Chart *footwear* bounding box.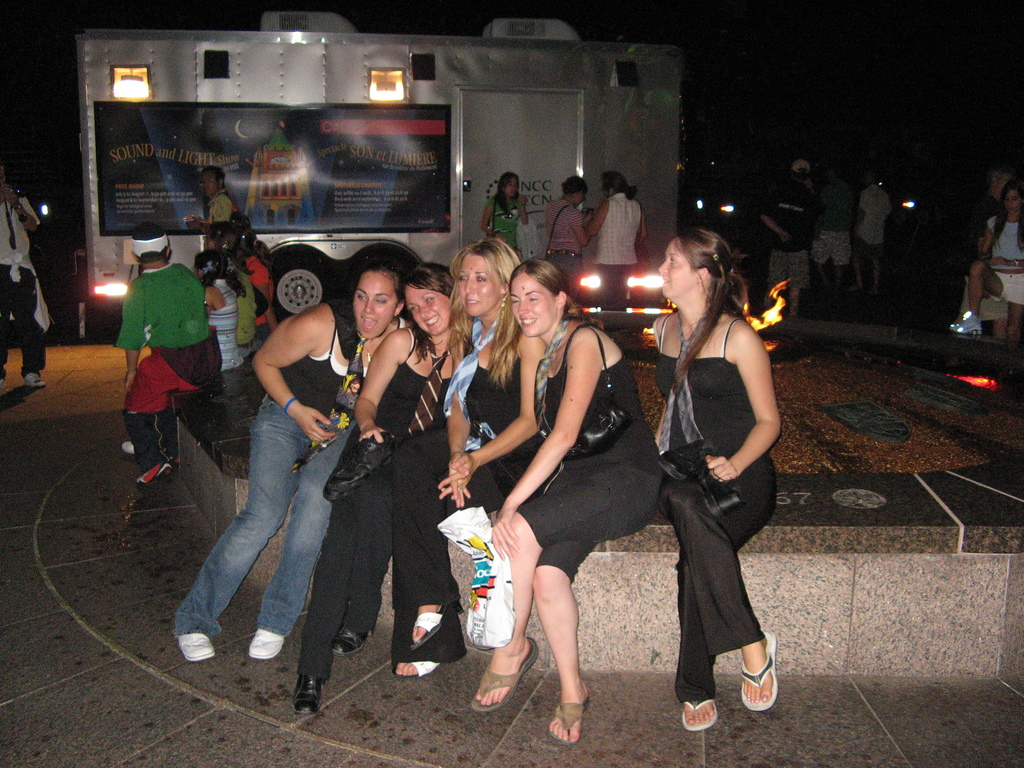
Charted: 248:625:289:661.
